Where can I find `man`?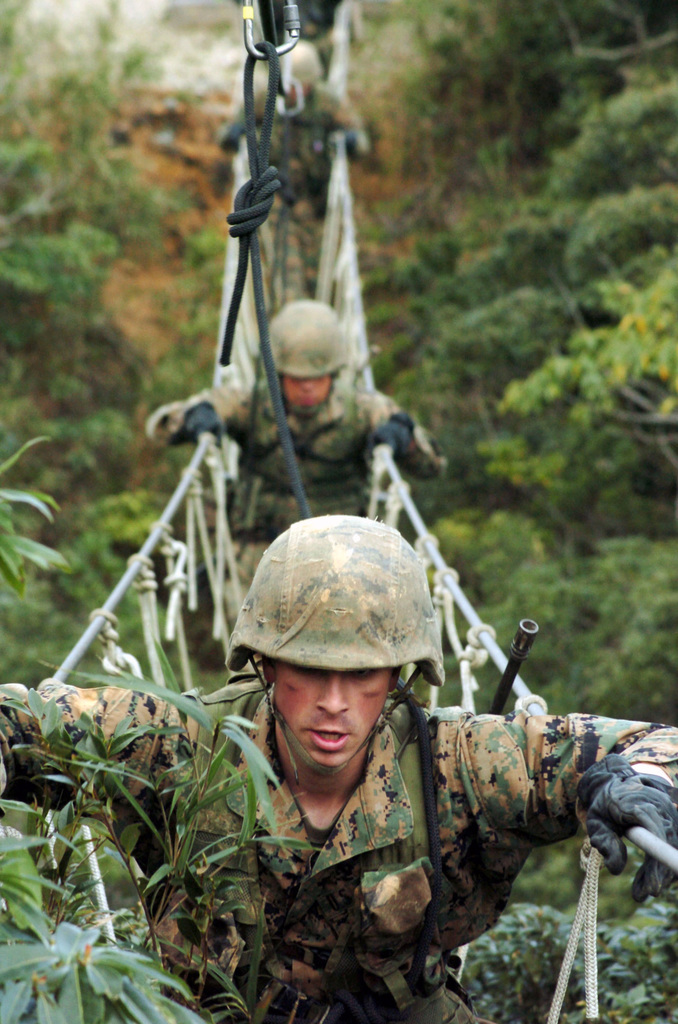
You can find it at 152 304 442 620.
